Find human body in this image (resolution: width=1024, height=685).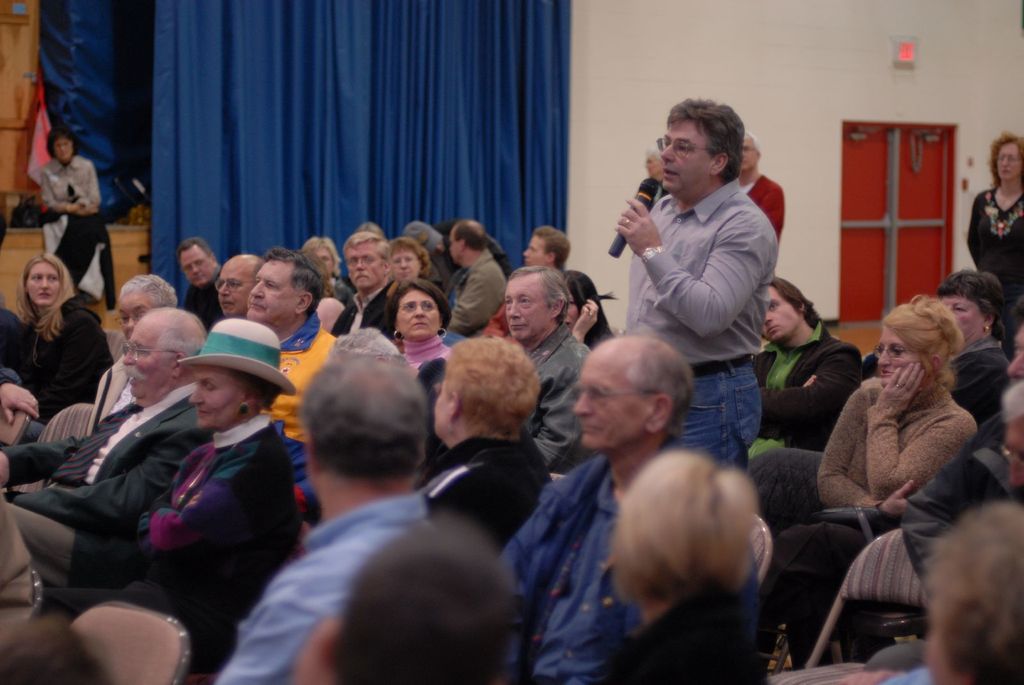
(x1=317, y1=298, x2=344, y2=330).
